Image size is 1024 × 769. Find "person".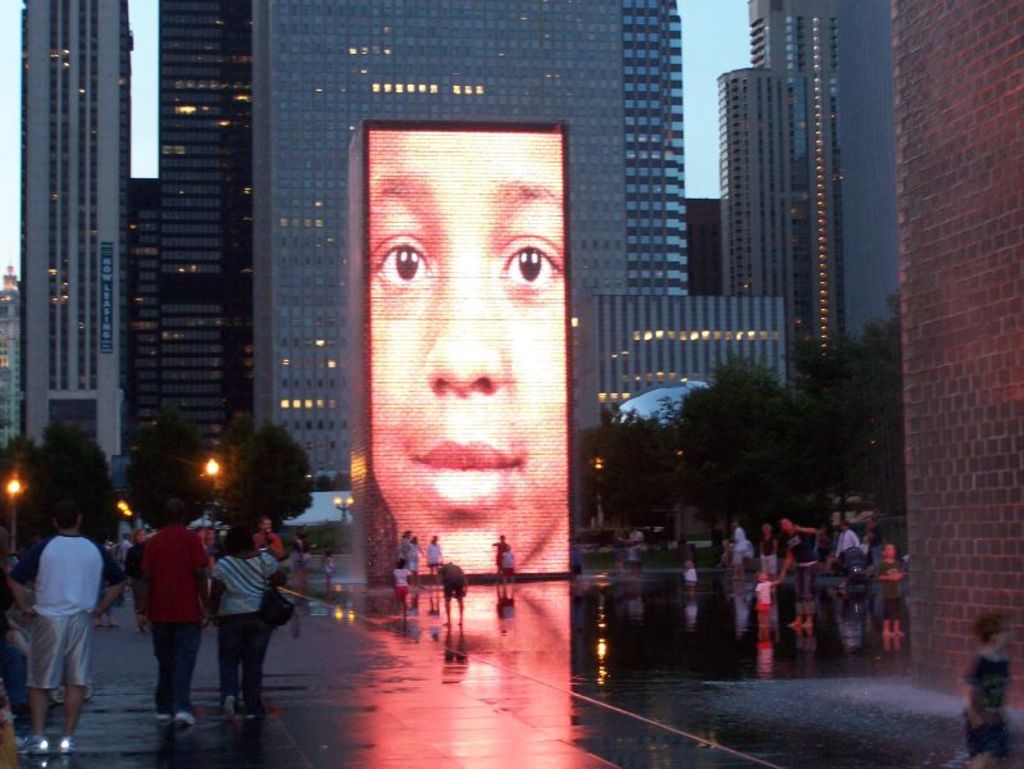
x1=6, y1=497, x2=129, y2=757.
